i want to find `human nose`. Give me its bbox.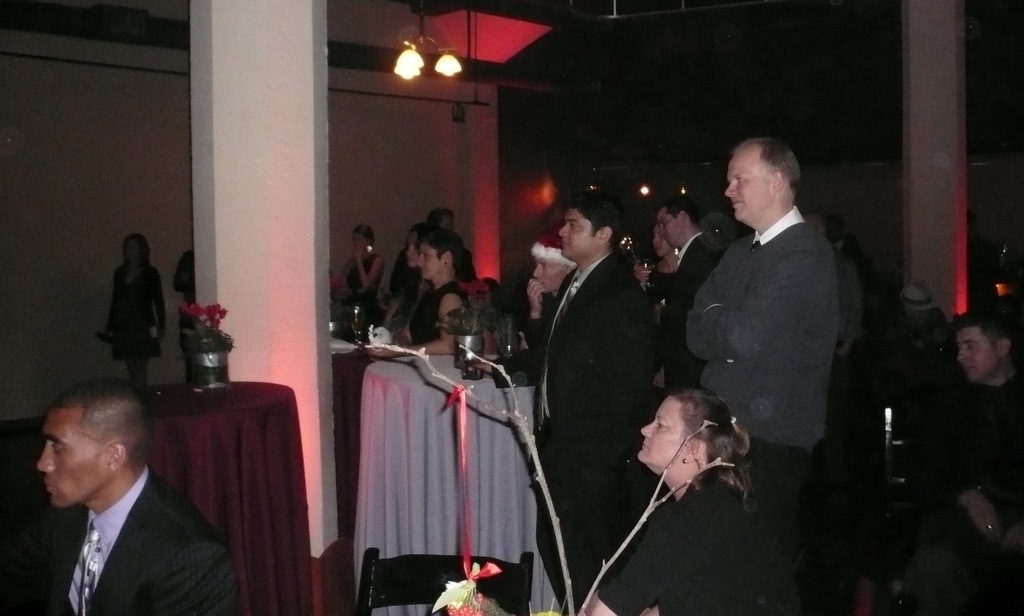
{"x1": 956, "y1": 342, "x2": 969, "y2": 362}.
